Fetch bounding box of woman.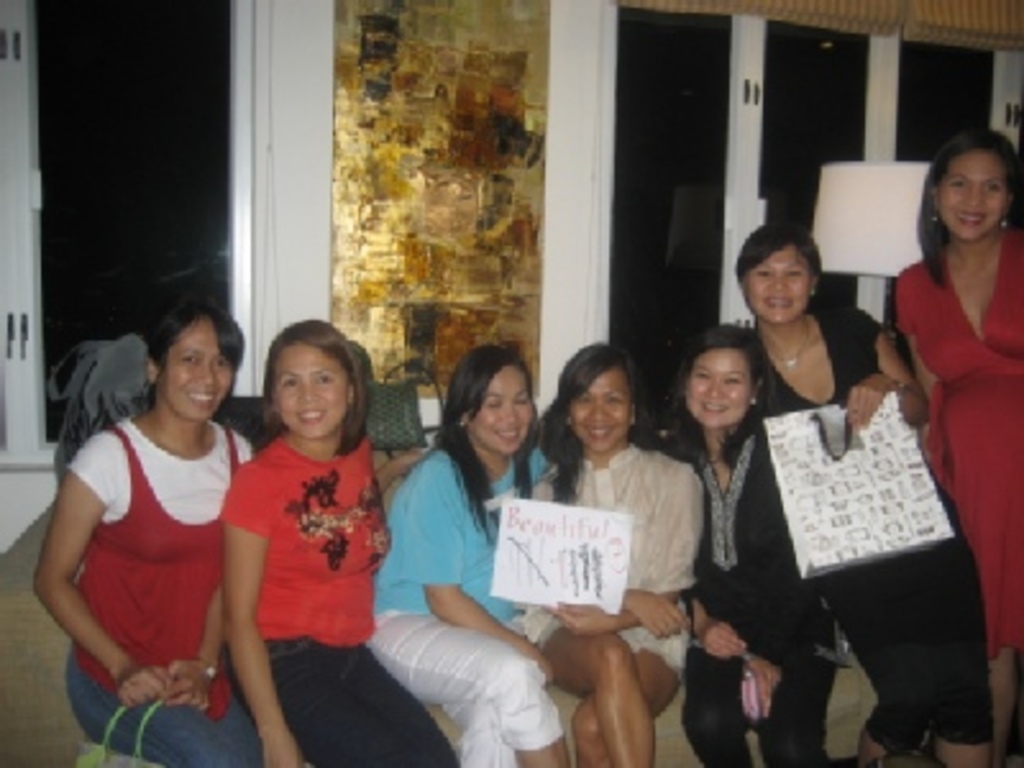
Bbox: 640:320:835:765.
